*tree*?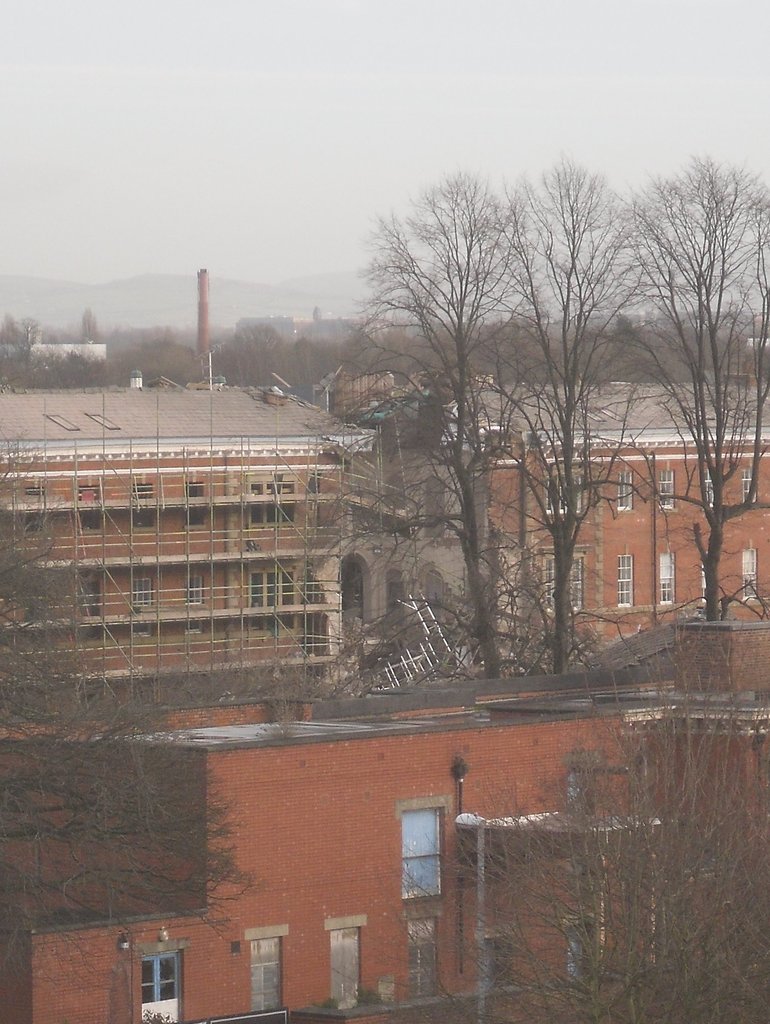
locate(0, 450, 241, 1023)
